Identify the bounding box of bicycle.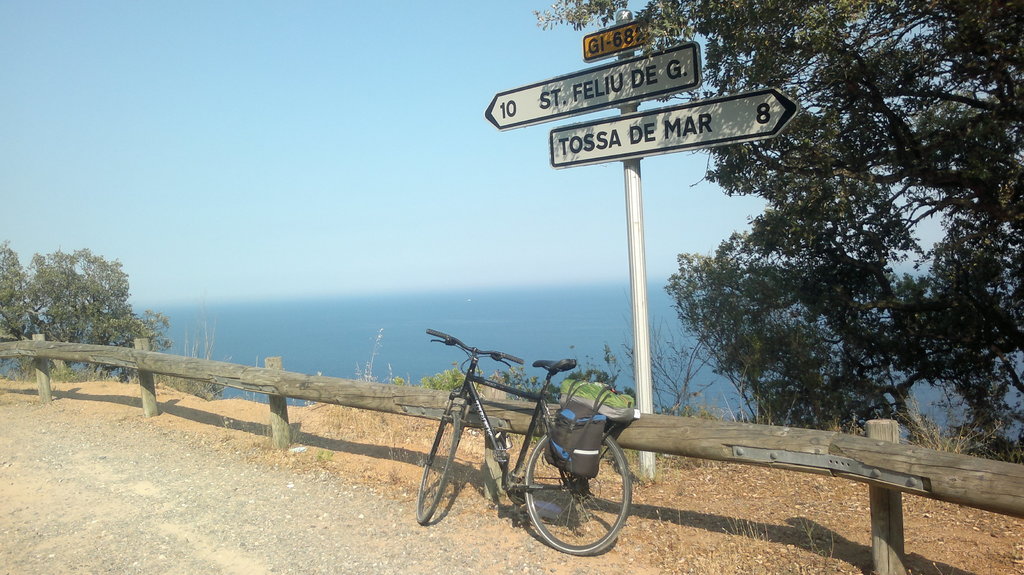
(x1=414, y1=318, x2=655, y2=542).
